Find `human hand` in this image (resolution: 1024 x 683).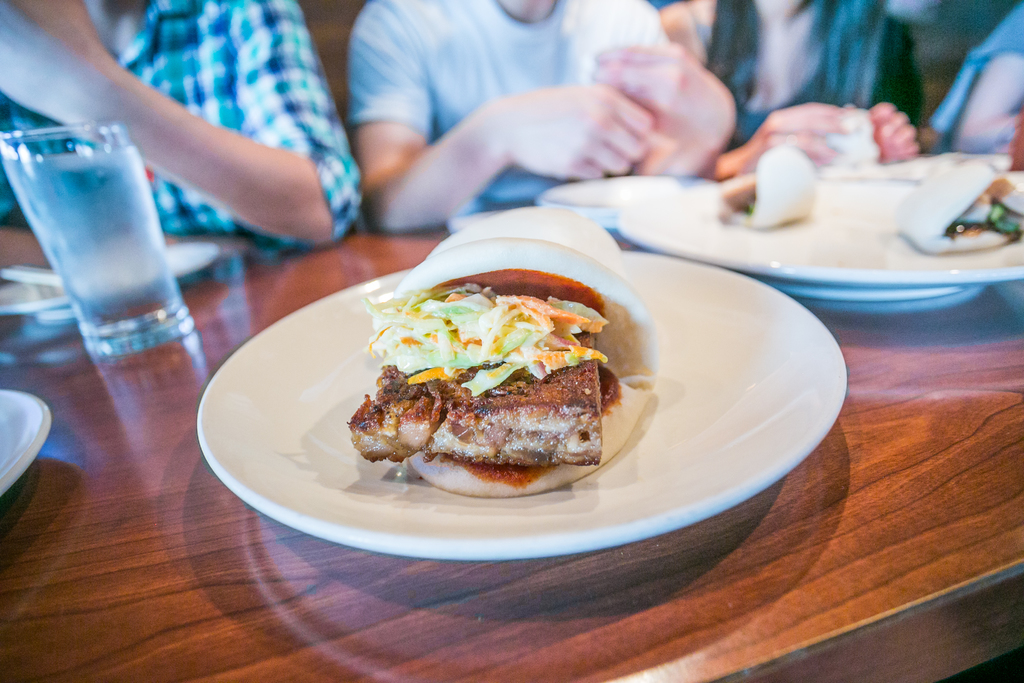
0/0/111/122.
